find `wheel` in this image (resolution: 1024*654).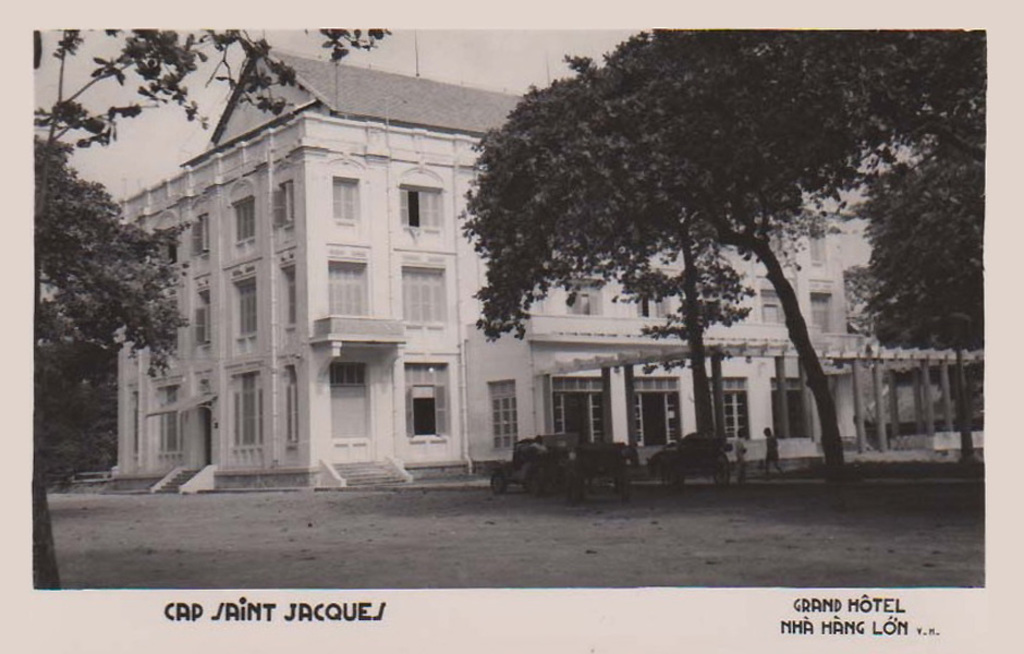
[529, 472, 551, 494].
